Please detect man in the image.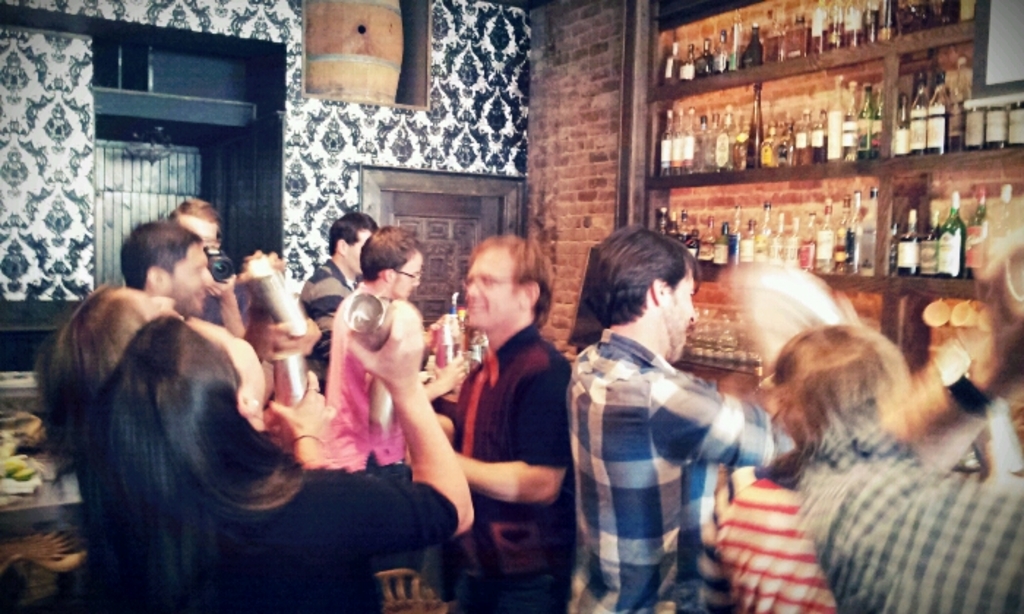
BBox(167, 197, 255, 333).
